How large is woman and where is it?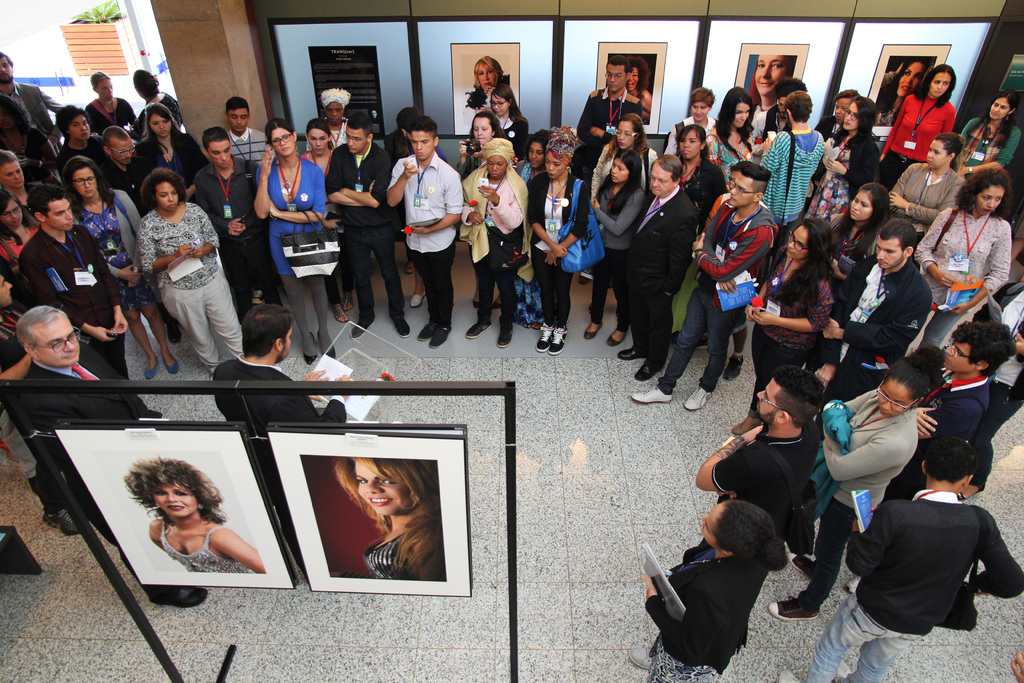
Bounding box: x1=468, y1=110, x2=505, y2=167.
